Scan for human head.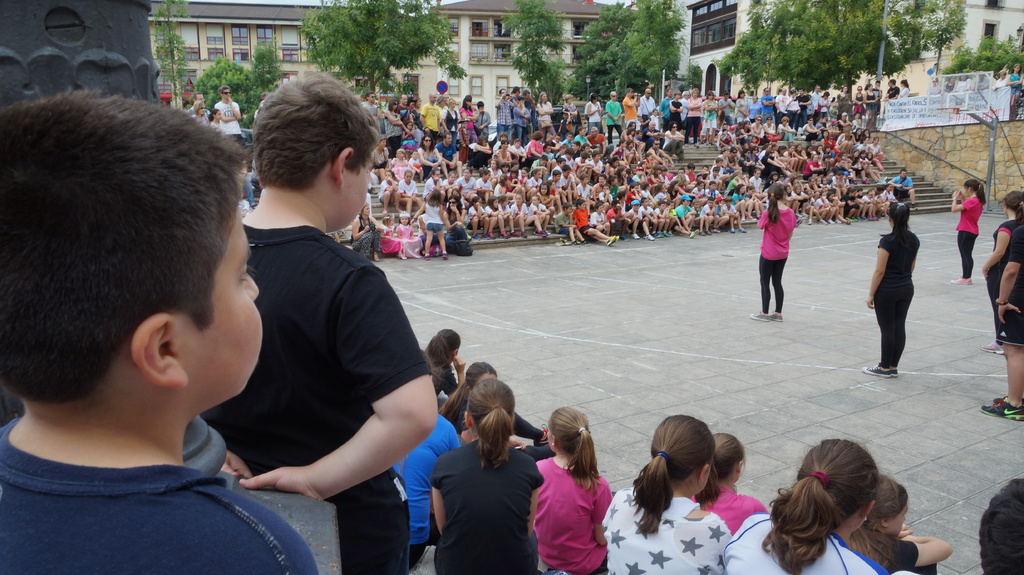
Scan result: (x1=461, y1=362, x2=500, y2=396).
